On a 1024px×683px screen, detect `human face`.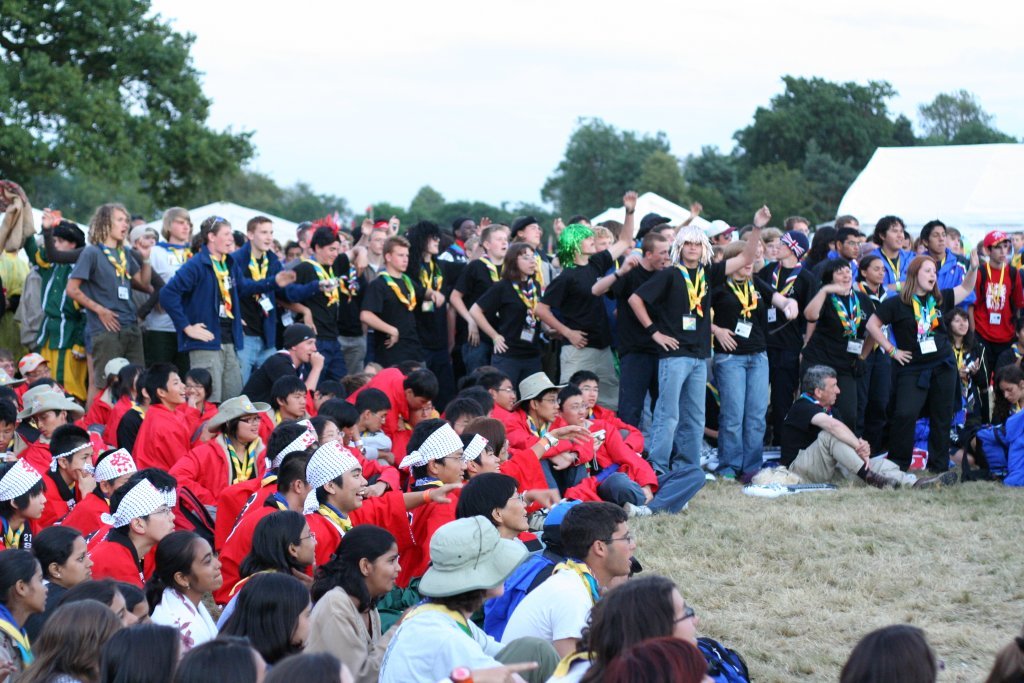
Rect(155, 505, 178, 540).
